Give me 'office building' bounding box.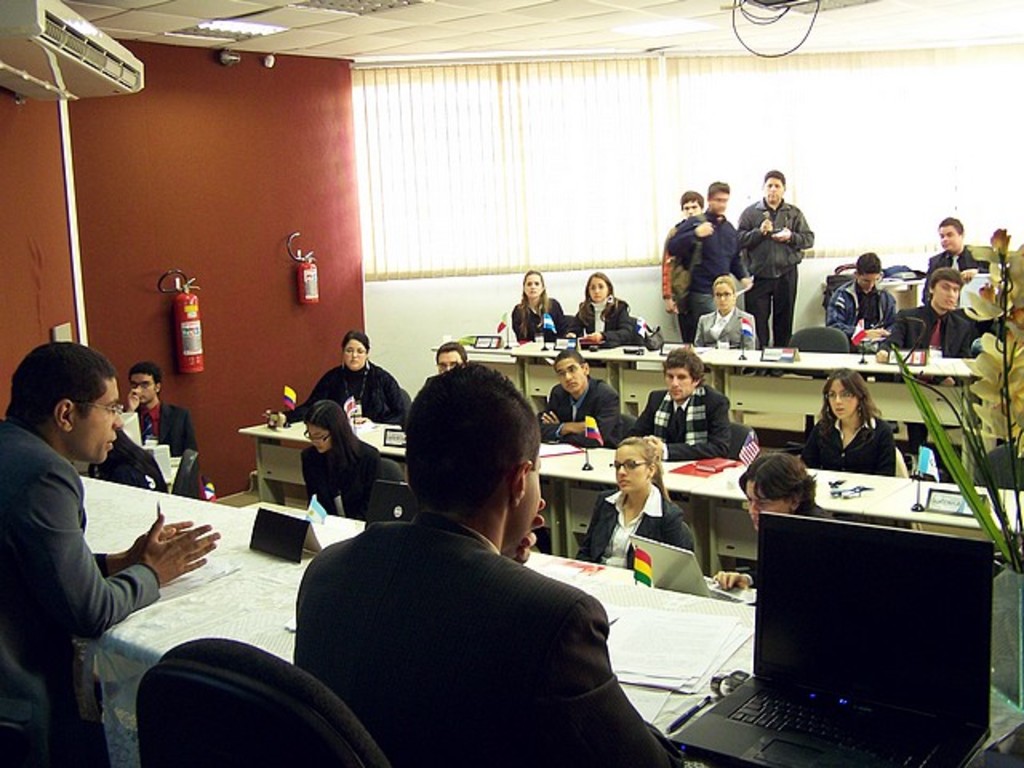
BBox(0, 0, 1021, 766).
